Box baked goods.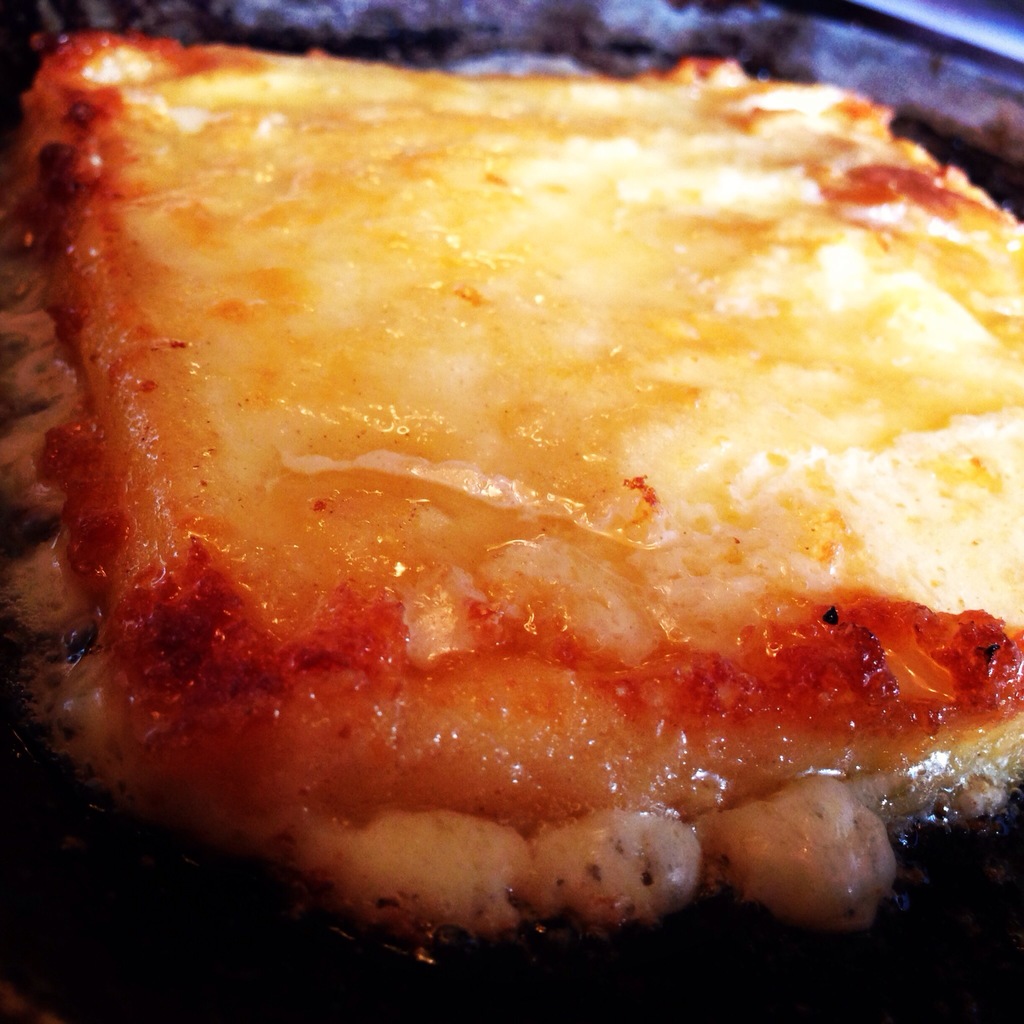
<region>19, 0, 1023, 982</region>.
